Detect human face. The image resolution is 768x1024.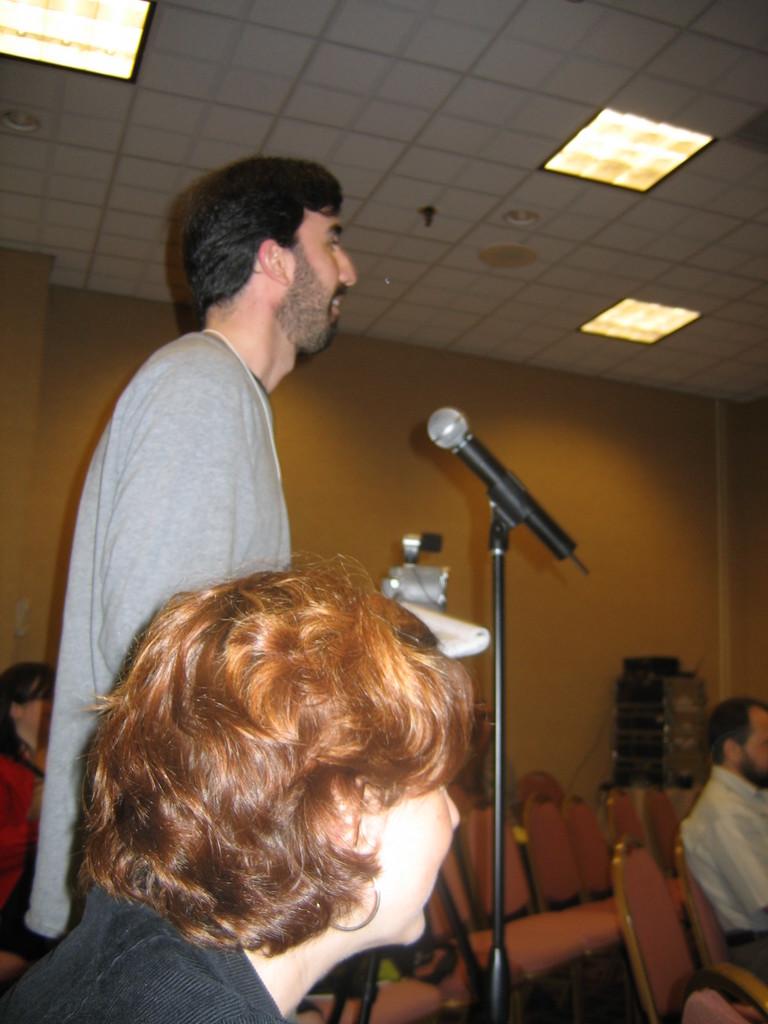
(741, 705, 767, 780).
